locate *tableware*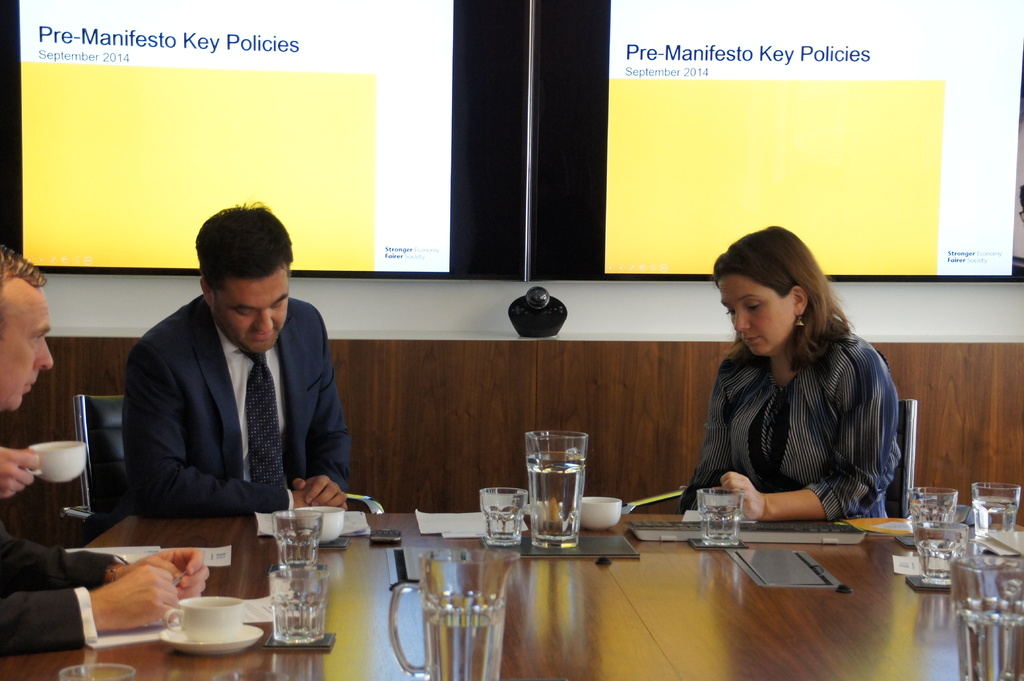
bbox=[58, 661, 135, 680]
